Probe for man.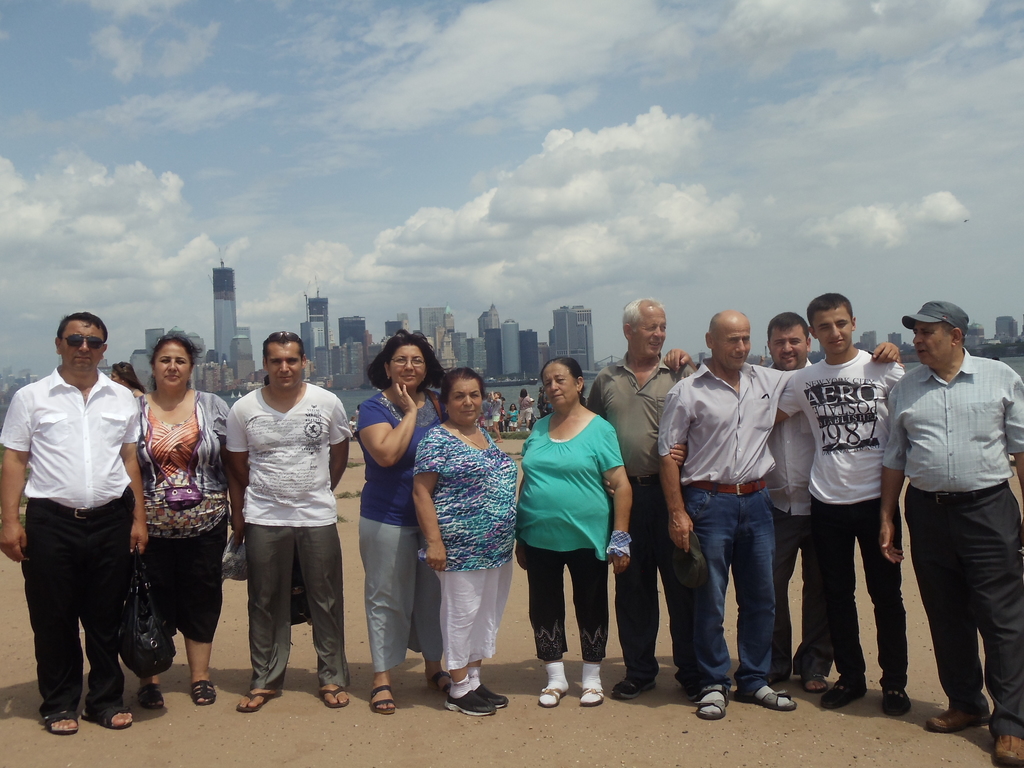
Probe result: select_region(226, 331, 356, 709).
